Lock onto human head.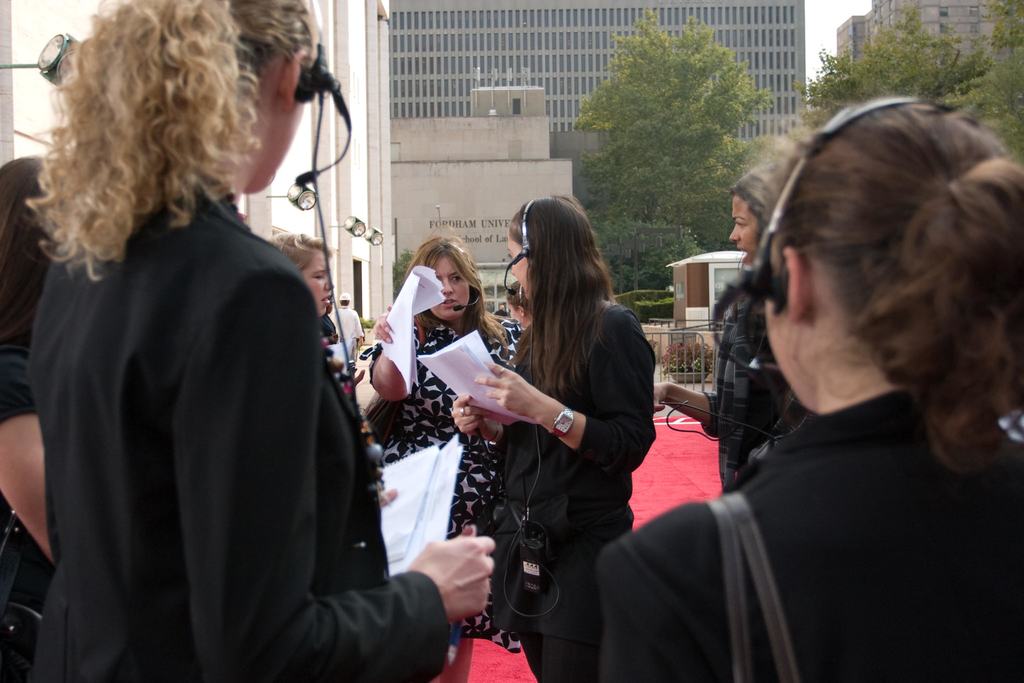
Locked: [723,163,776,268].
